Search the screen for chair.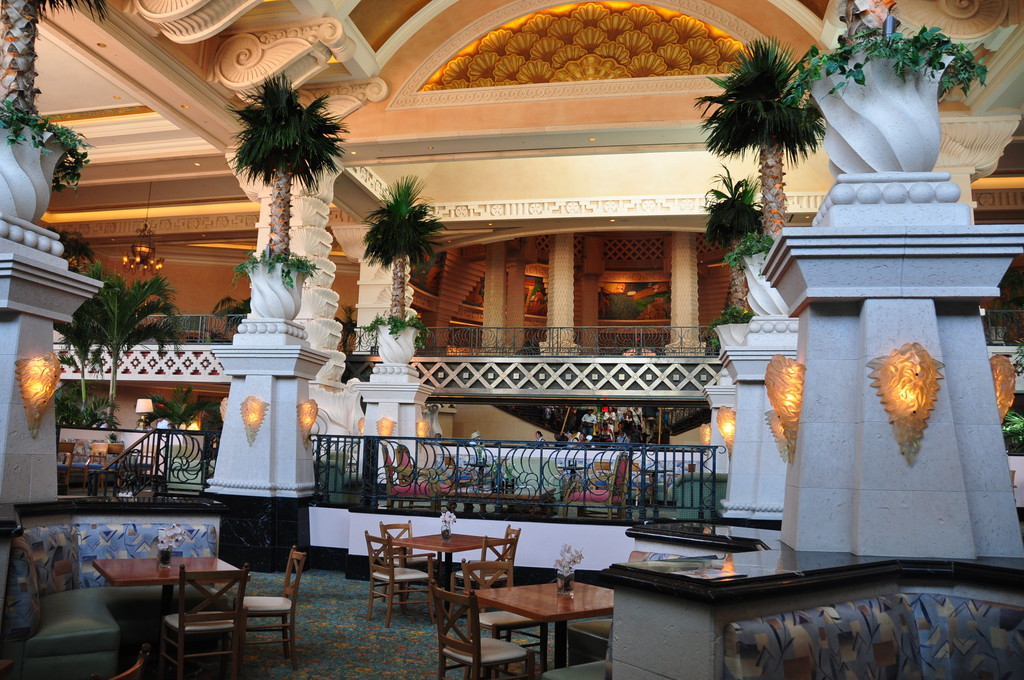
Found at 394:446:456:517.
